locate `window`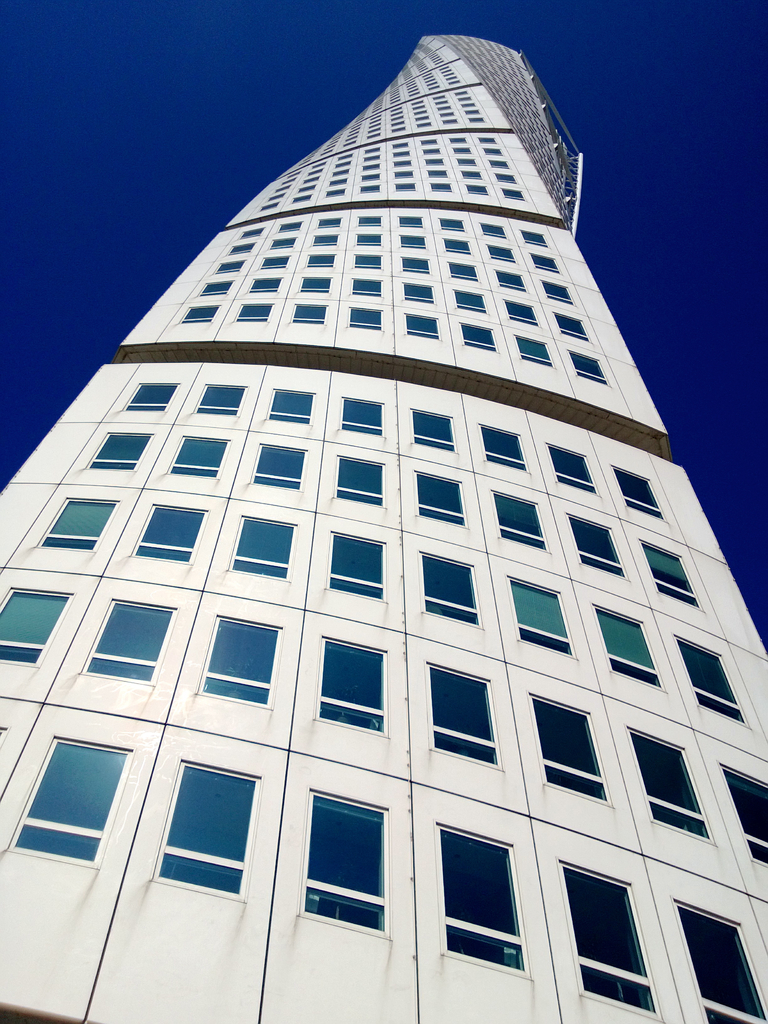
select_region(504, 294, 534, 323)
